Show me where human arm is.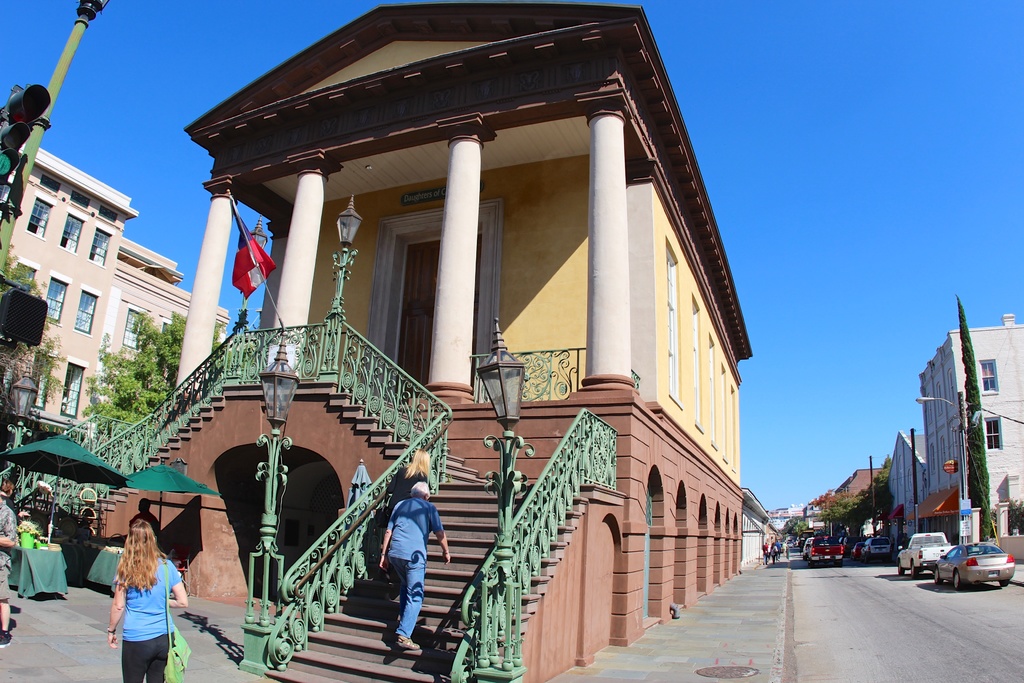
human arm is at (x1=380, y1=505, x2=395, y2=568).
